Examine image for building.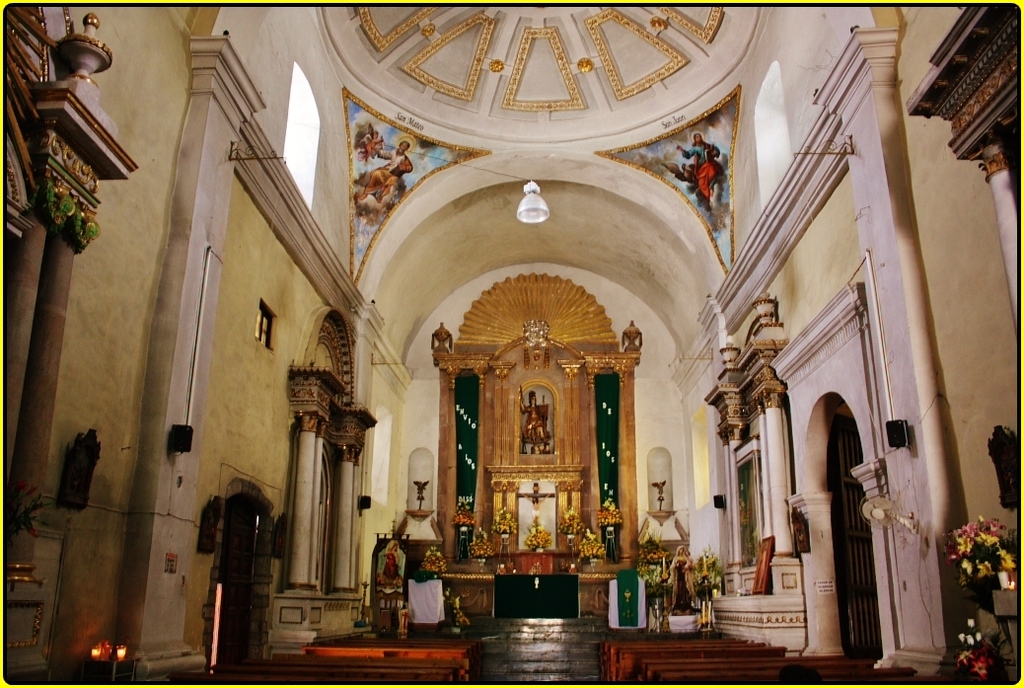
Examination result: 31, 13, 1023, 664.
